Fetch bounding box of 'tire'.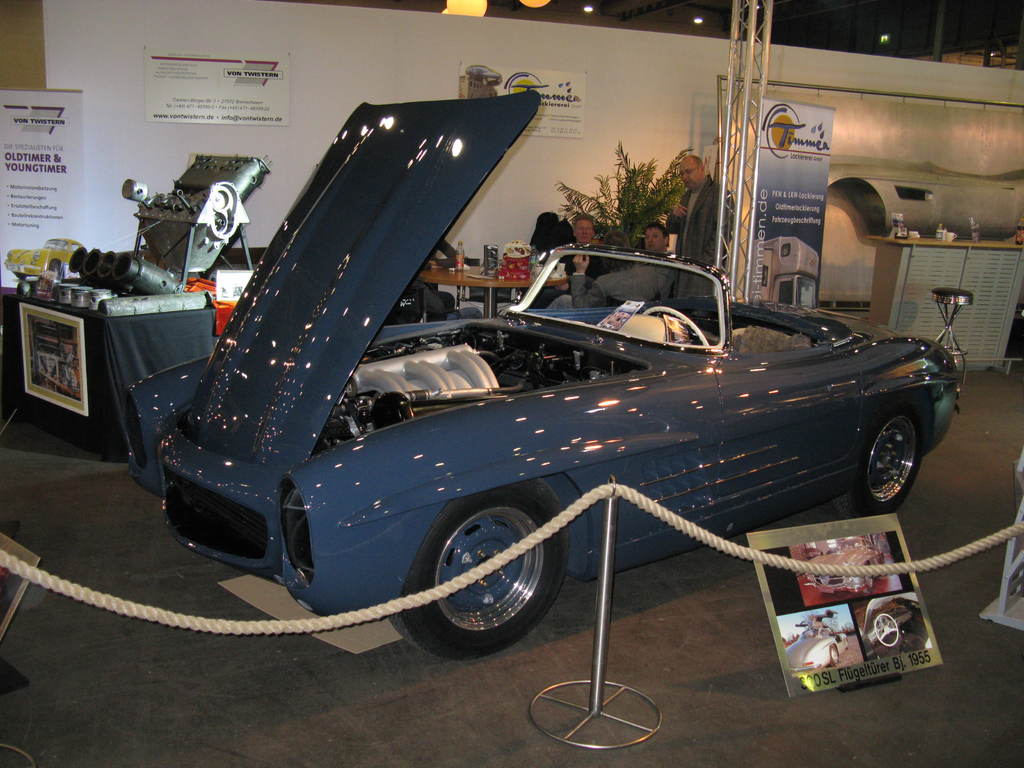
Bbox: rect(848, 389, 930, 511).
